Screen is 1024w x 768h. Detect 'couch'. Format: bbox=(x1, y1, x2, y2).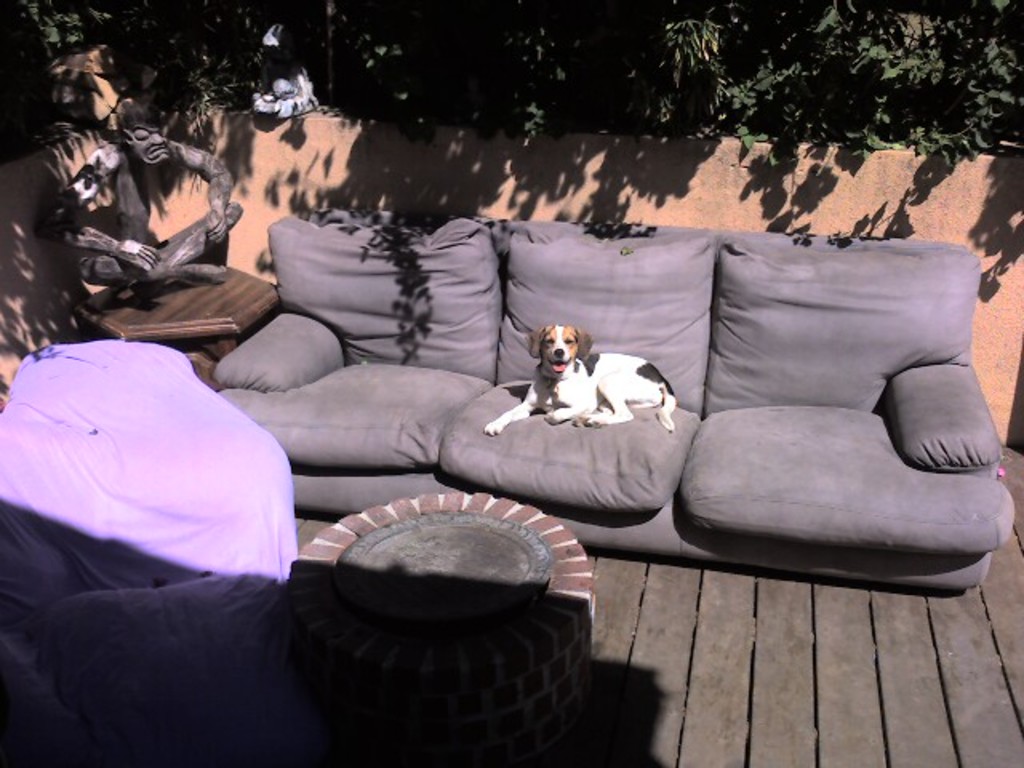
bbox=(208, 197, 1014, 594).
